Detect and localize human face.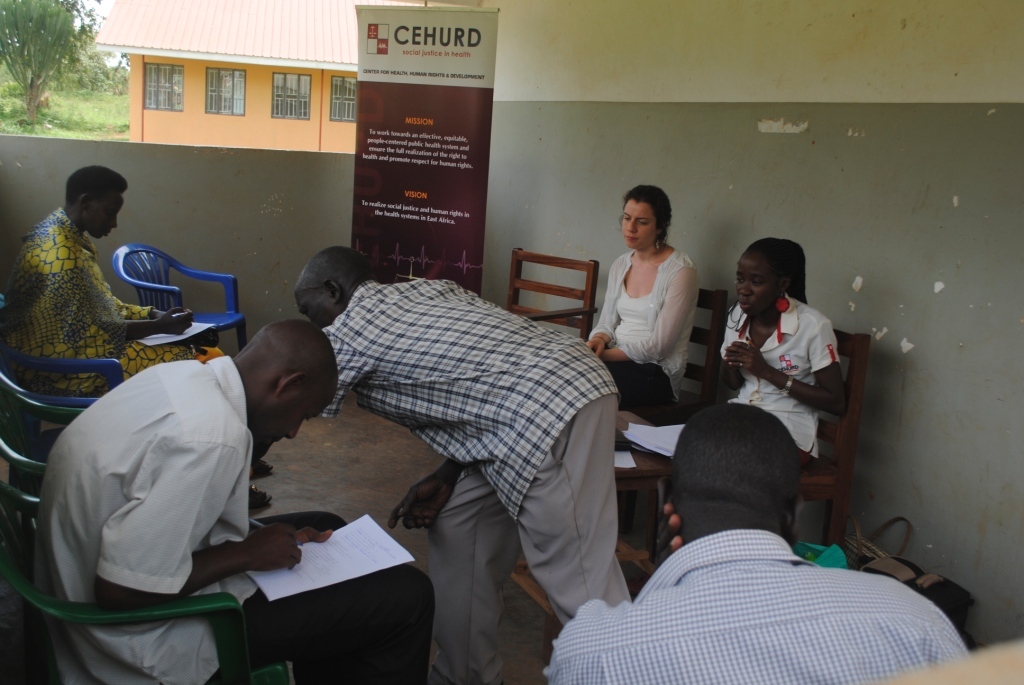
Localized at x1=738 y1=250 x2=779 y2=321.
